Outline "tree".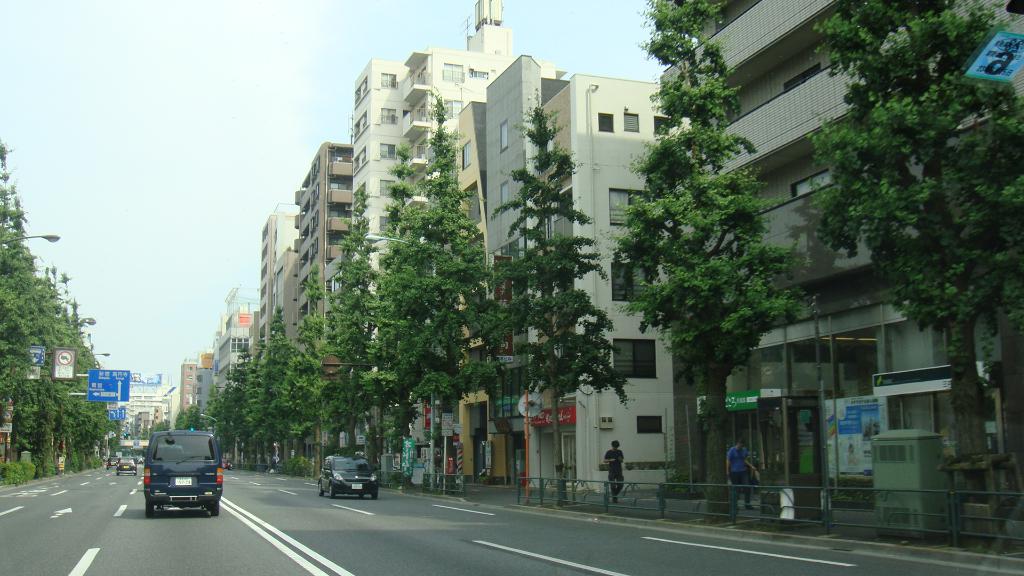
Outline: [left=502, top=88, right=635, bottom=508].
